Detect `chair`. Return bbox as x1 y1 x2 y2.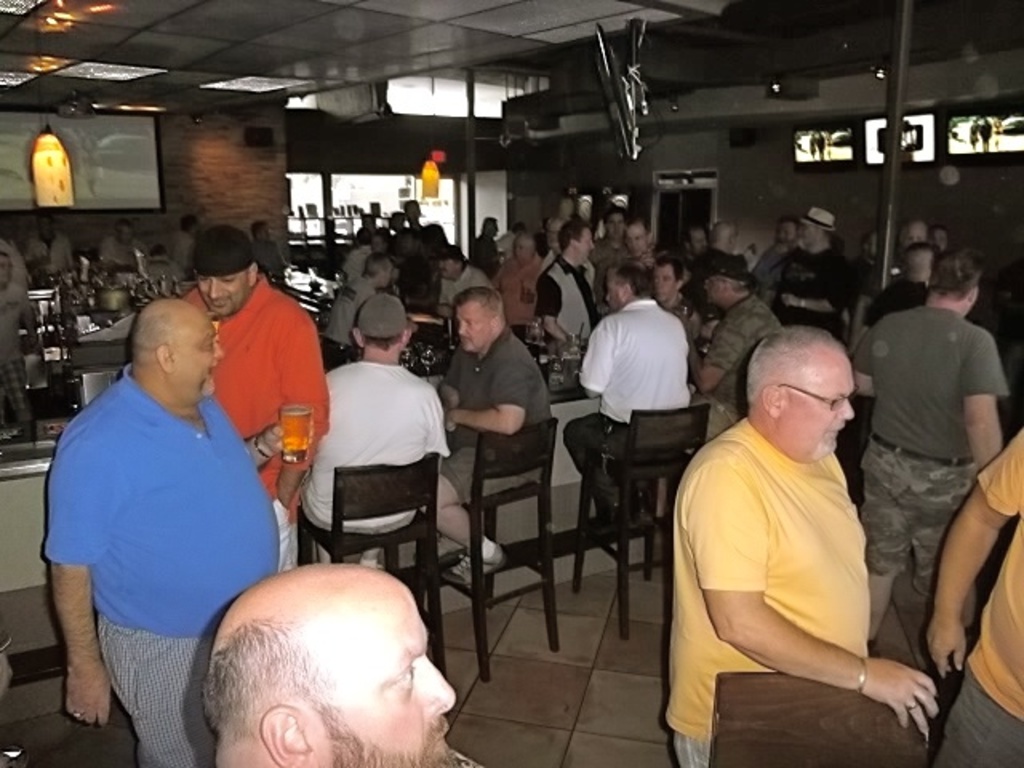
429 414 554 682.
